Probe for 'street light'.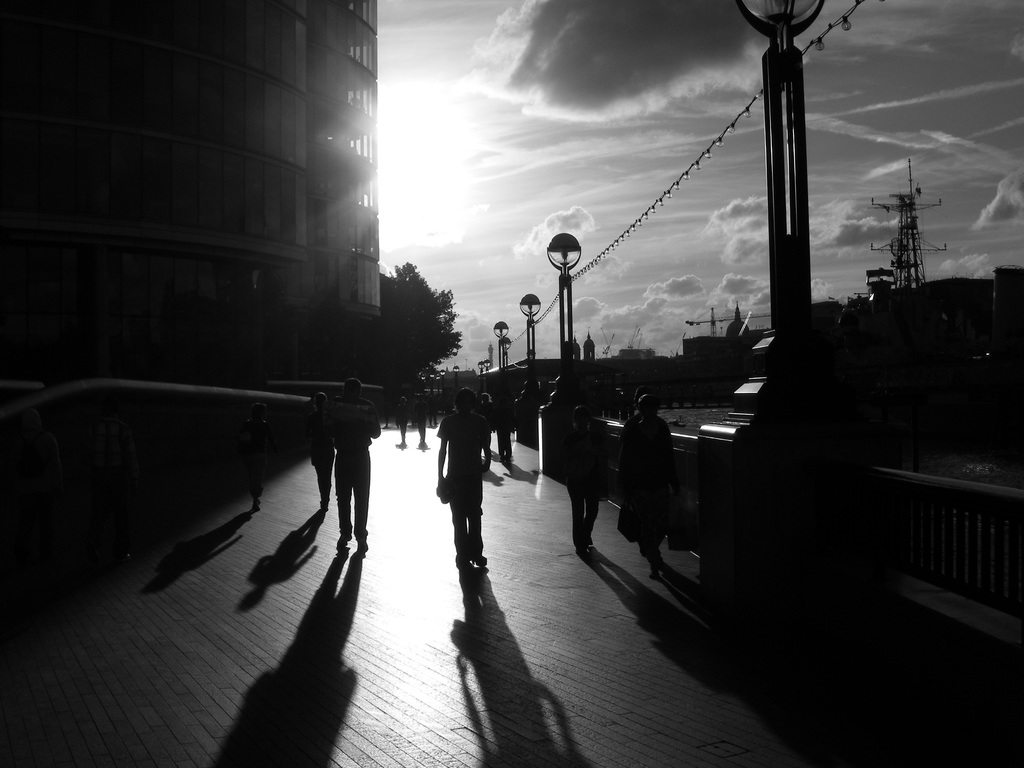
Probe result: <bbox>515, 287, 543, 364</bbox>.
